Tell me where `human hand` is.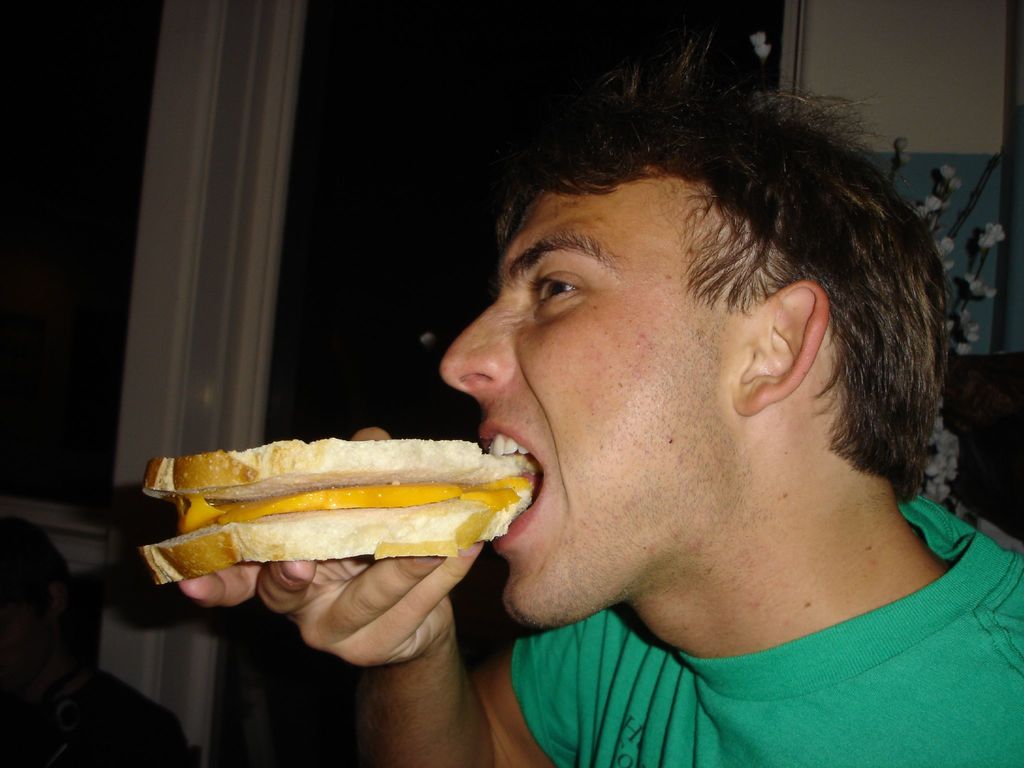
`human hand` is at rect(220, 558, 500, 700).
